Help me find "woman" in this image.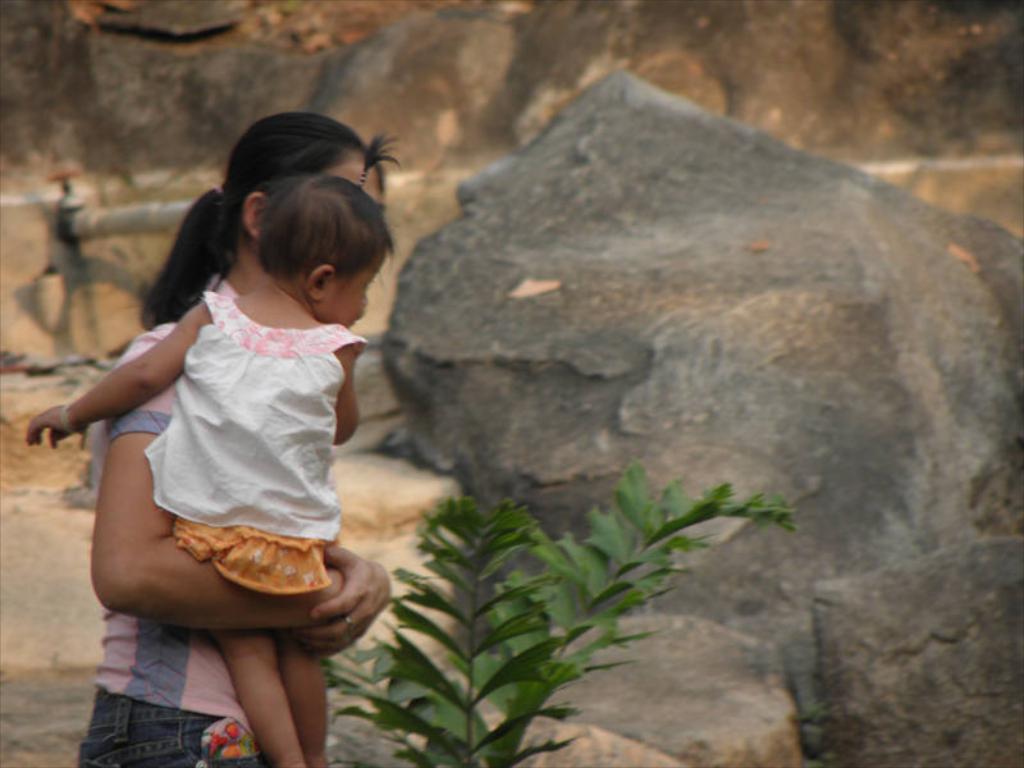
Found it: BBox(27, 108, 410, 767).
